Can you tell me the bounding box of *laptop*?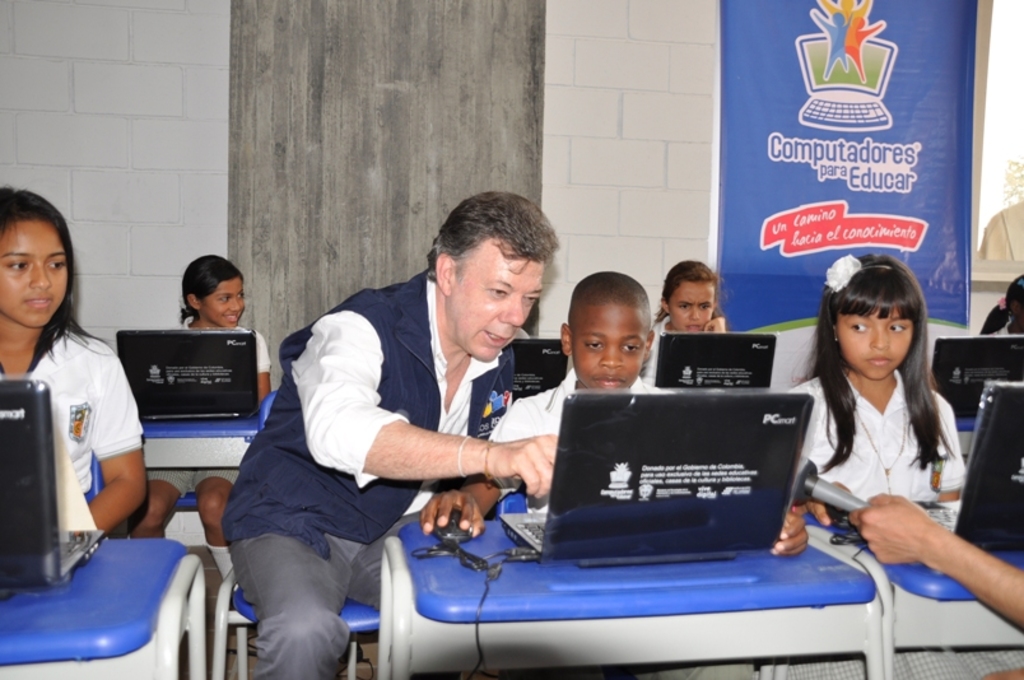
BBox(656, 335, 772, 387).
